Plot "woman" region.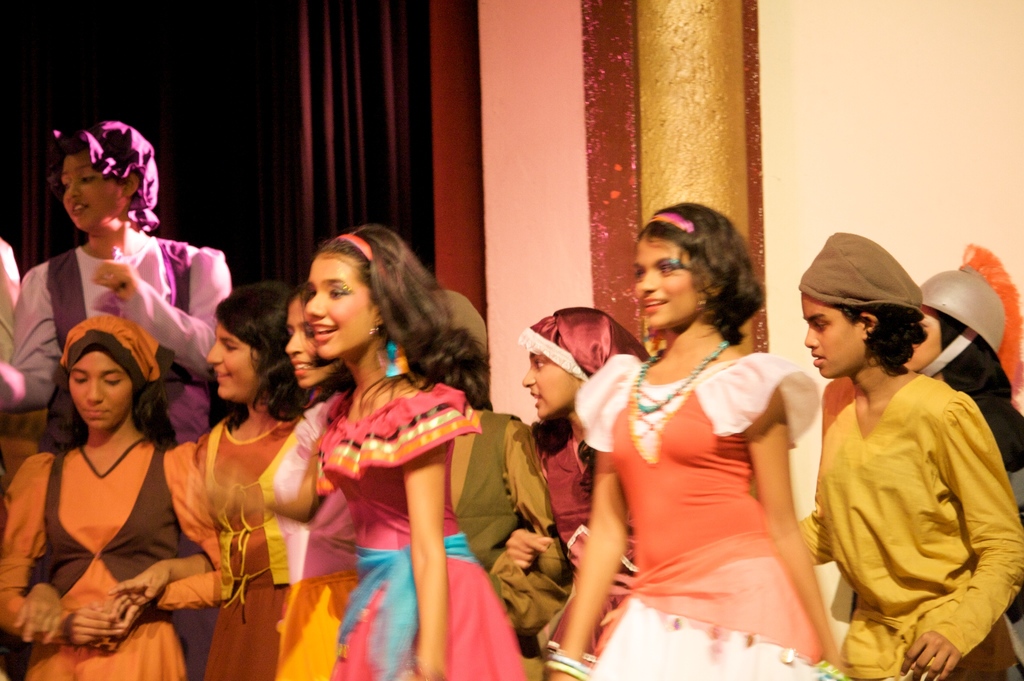
Plotted at rect(184, 277, 317, 680).
